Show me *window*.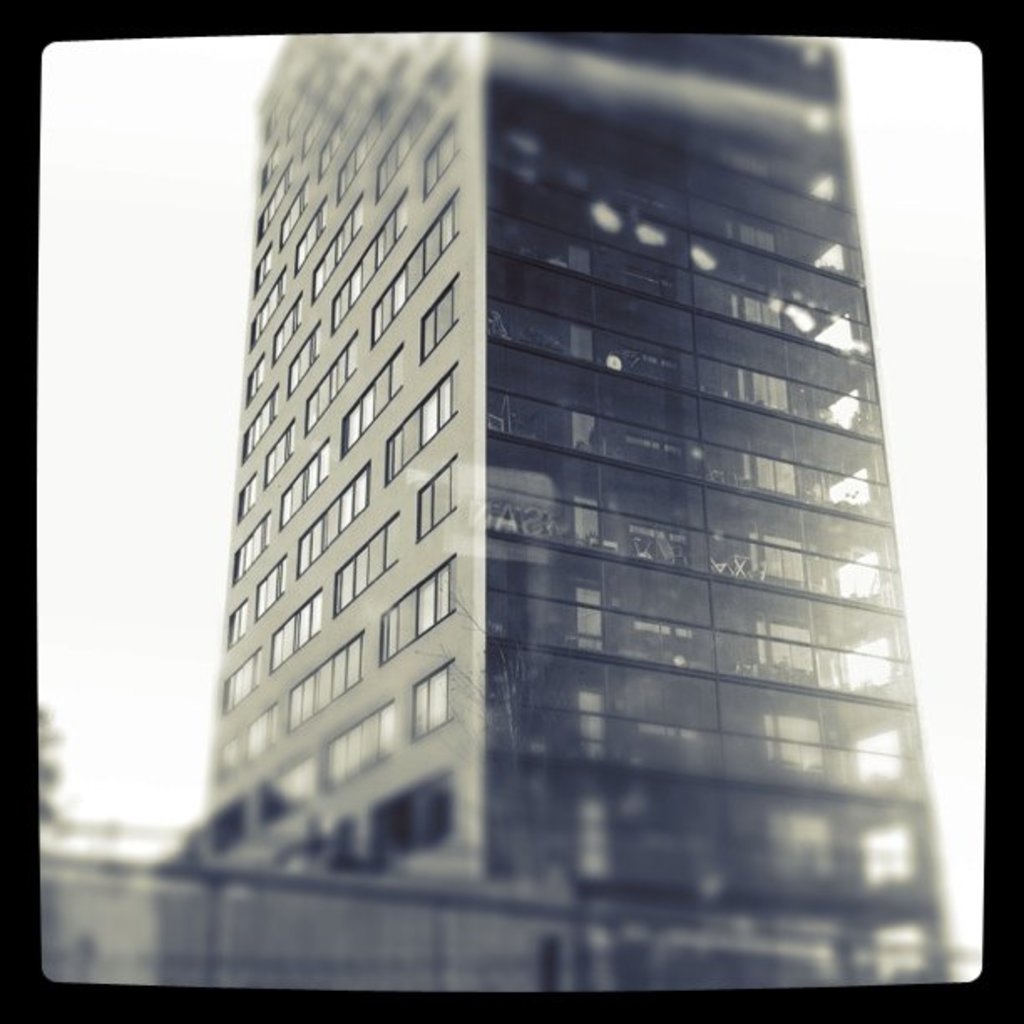
*window* is here: pyautogui.locateOnScreen(340, 115, 383, 191).
